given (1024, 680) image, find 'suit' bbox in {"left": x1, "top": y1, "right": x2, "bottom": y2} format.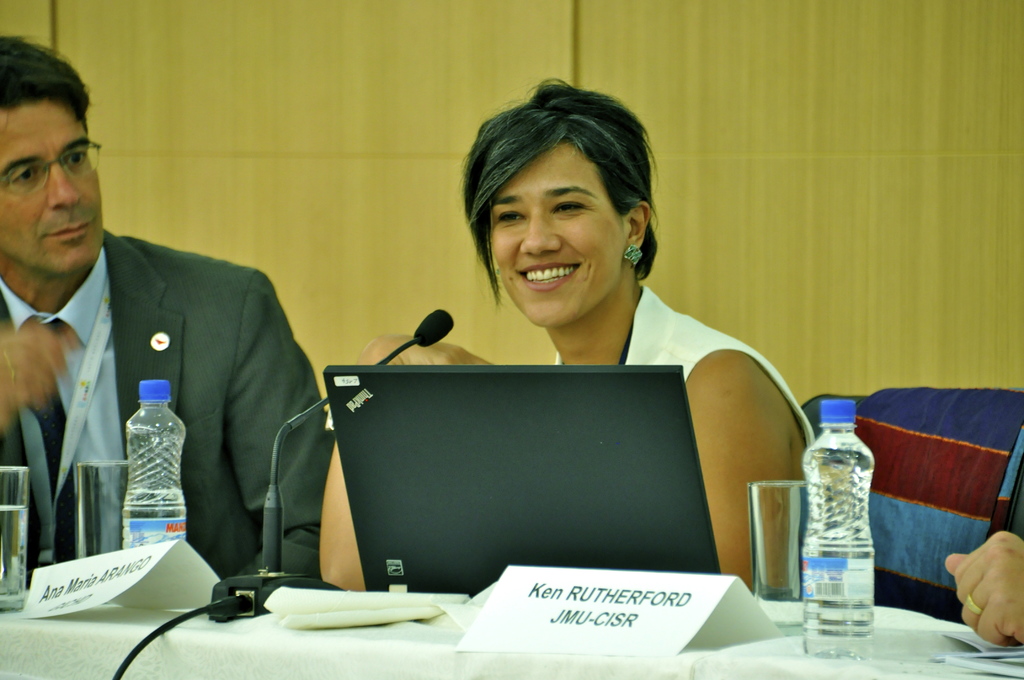
{"left": 24, "top": 178, "right": 314, "bottom": 622}.
